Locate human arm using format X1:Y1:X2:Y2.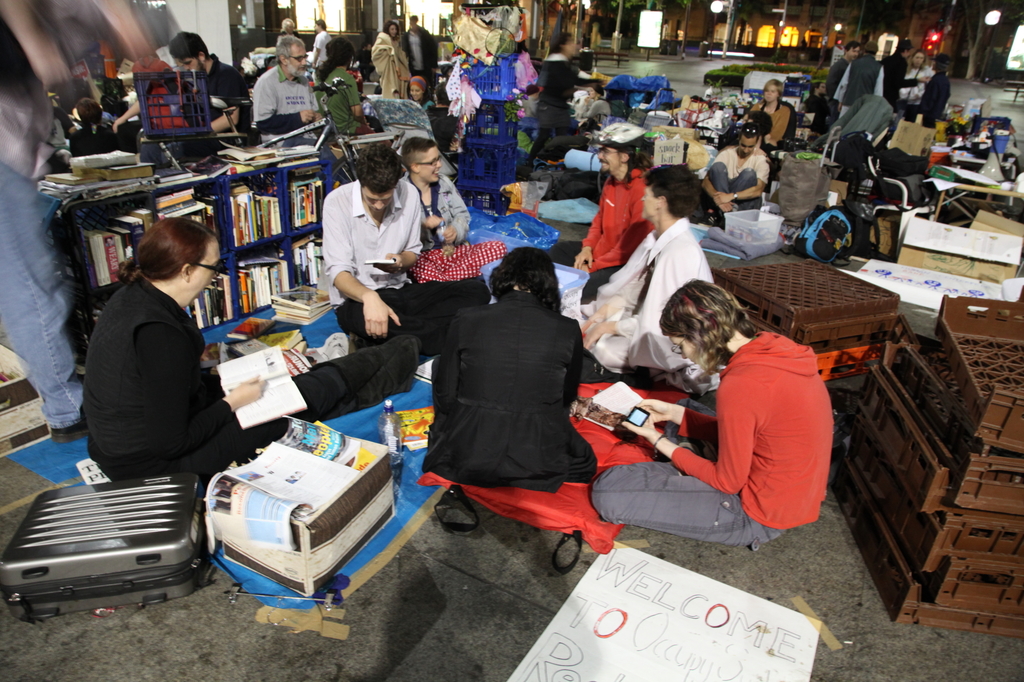
575:250:655:338.
